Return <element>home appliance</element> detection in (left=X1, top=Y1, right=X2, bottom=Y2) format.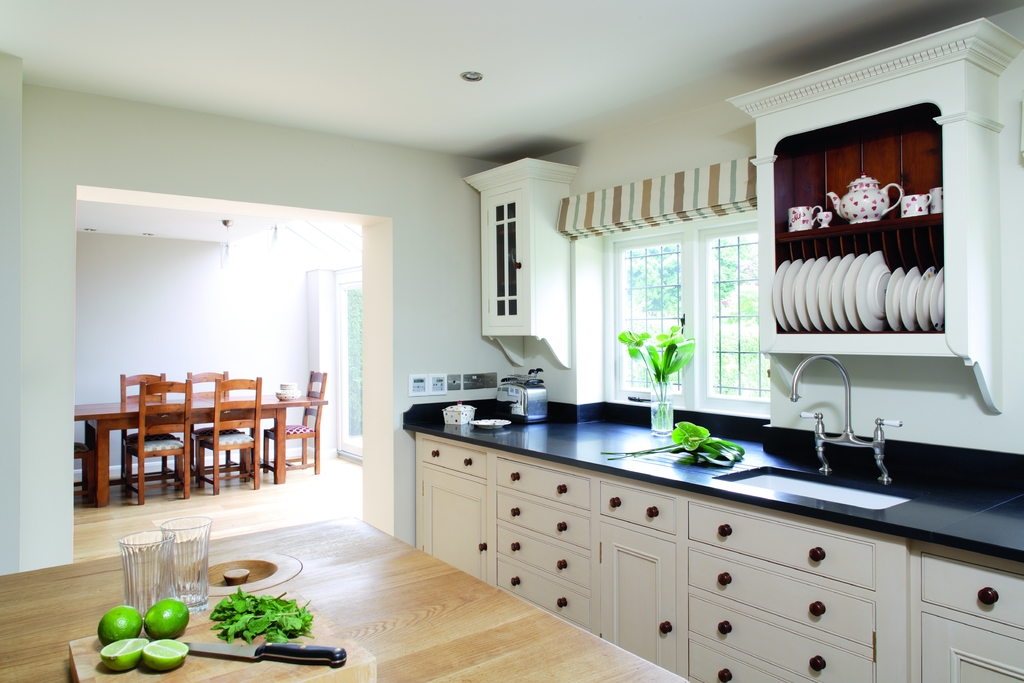
(left=495, top=367, right=548, bottom=425).
